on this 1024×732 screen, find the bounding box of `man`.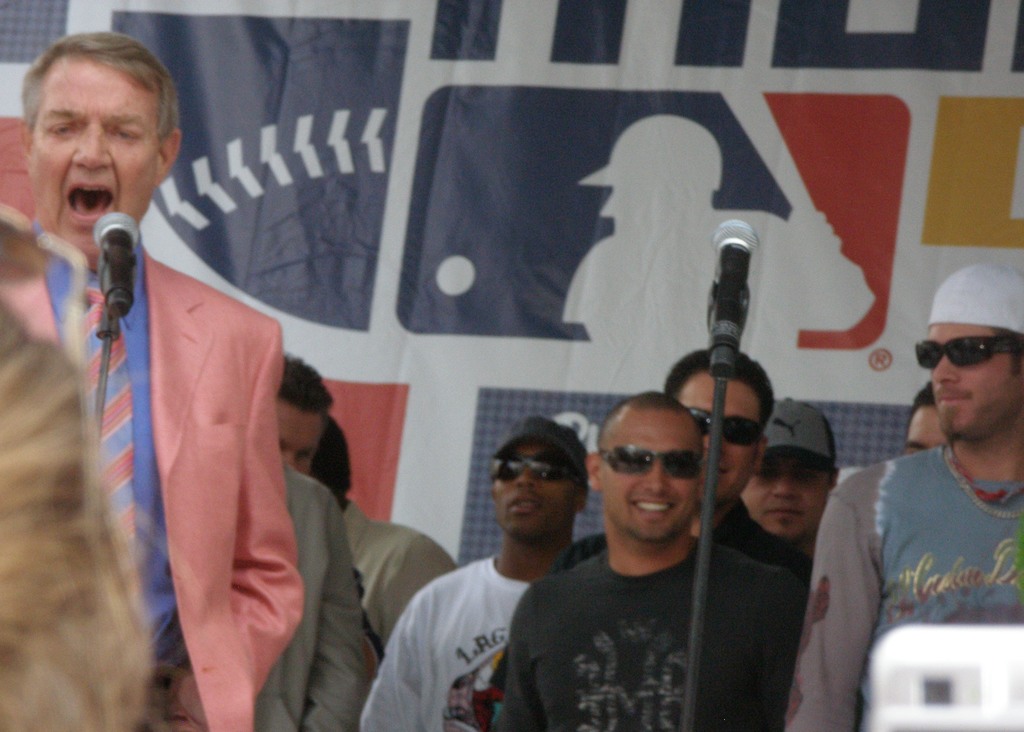
Bounding box: rect(0, 35, 307, 731).
